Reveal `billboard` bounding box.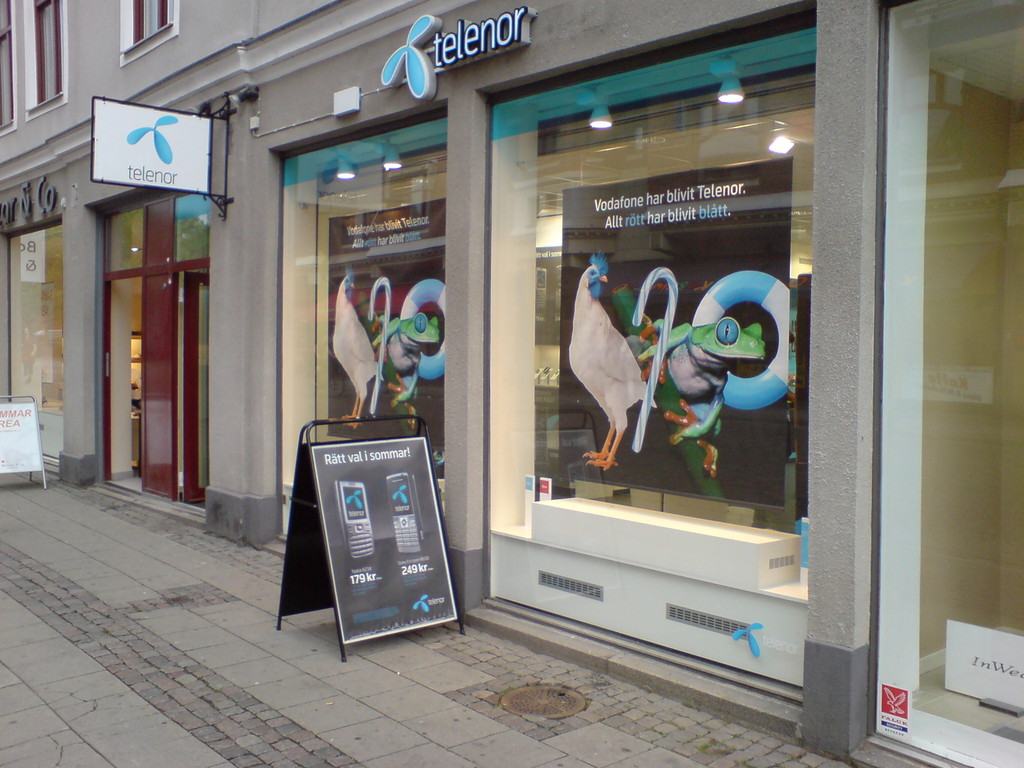
Revealed: 555, 172, 792, 503.
